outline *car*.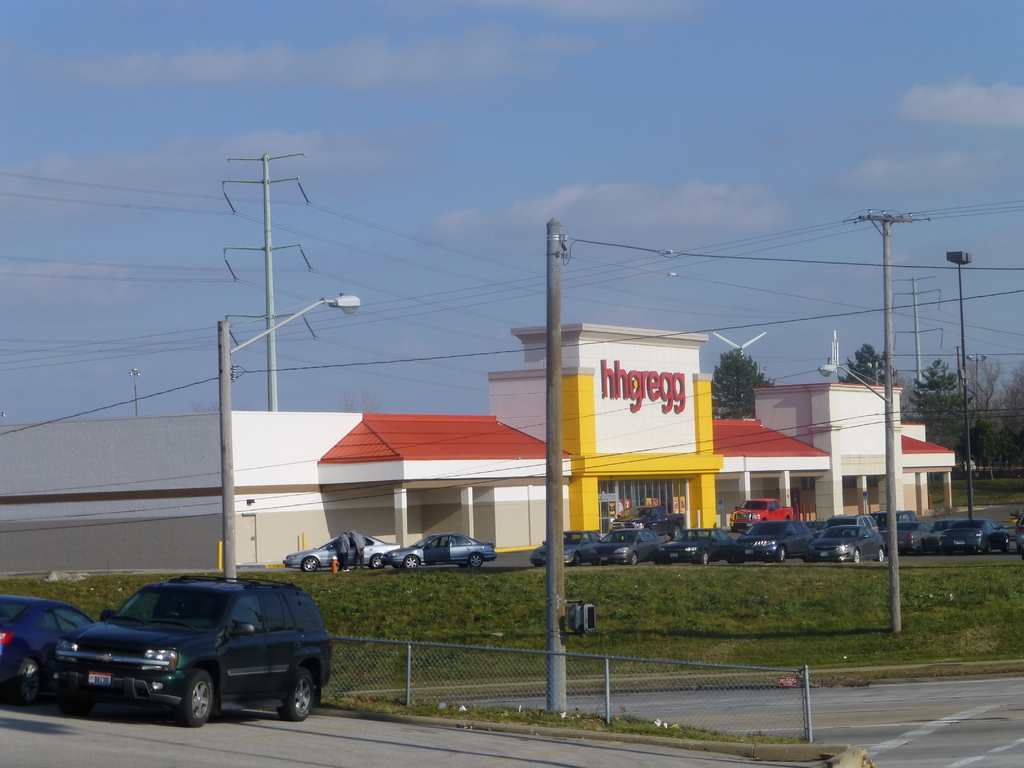
Outline: locate(38, 571, 333, 740).
